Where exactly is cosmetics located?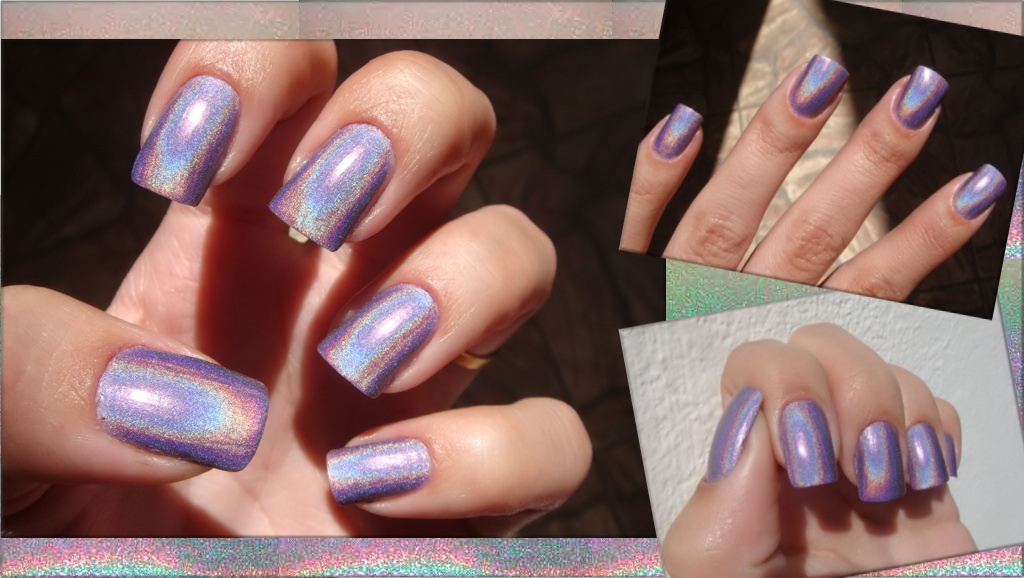
Its bounding box is {"left": 318, "top": 274, "right": 444, "bottom": 400}.
